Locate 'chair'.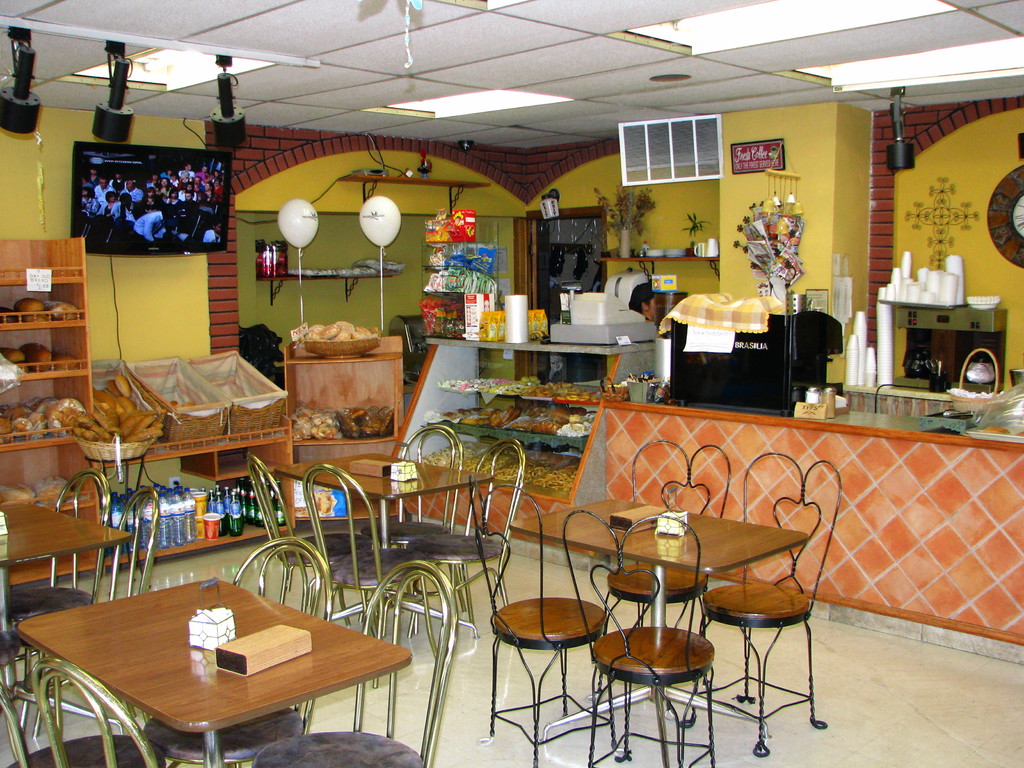
Bounding box: rect(300, 464, 436, 692).
